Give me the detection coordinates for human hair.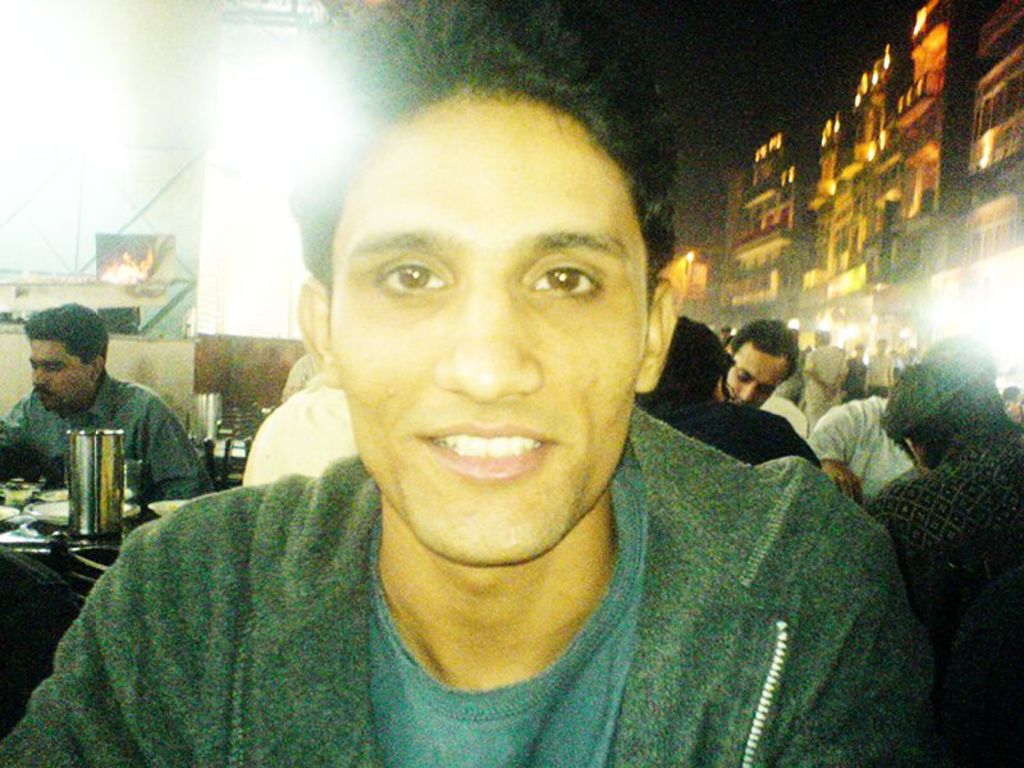
(left=289, top=81, right=678, bottom=379).
